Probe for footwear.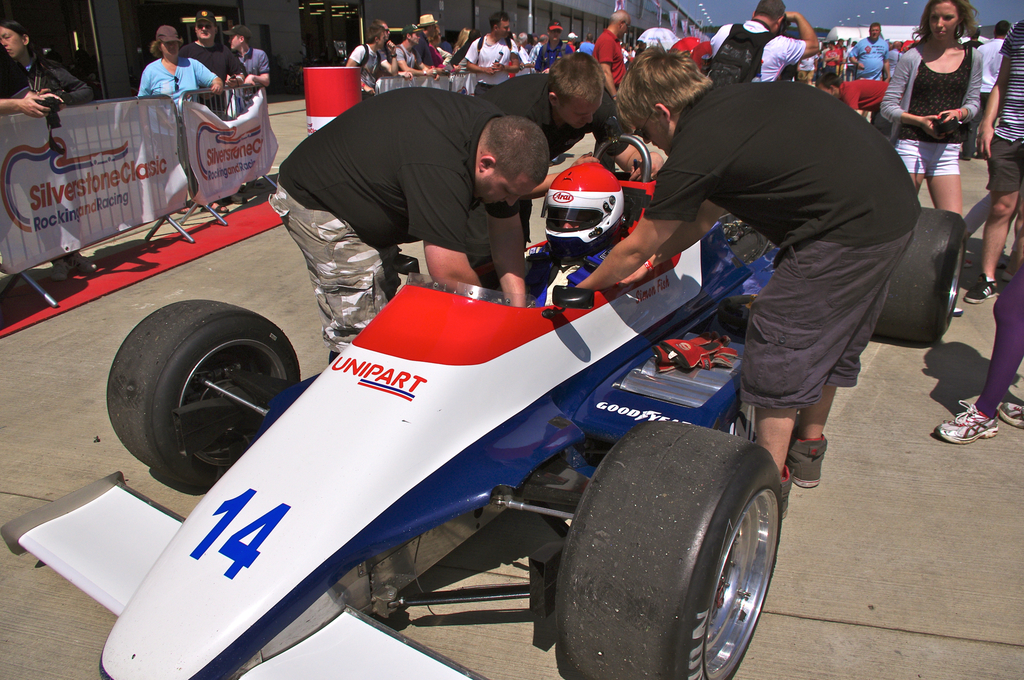
Probe result: crop(962, 270, 1001, 302).
